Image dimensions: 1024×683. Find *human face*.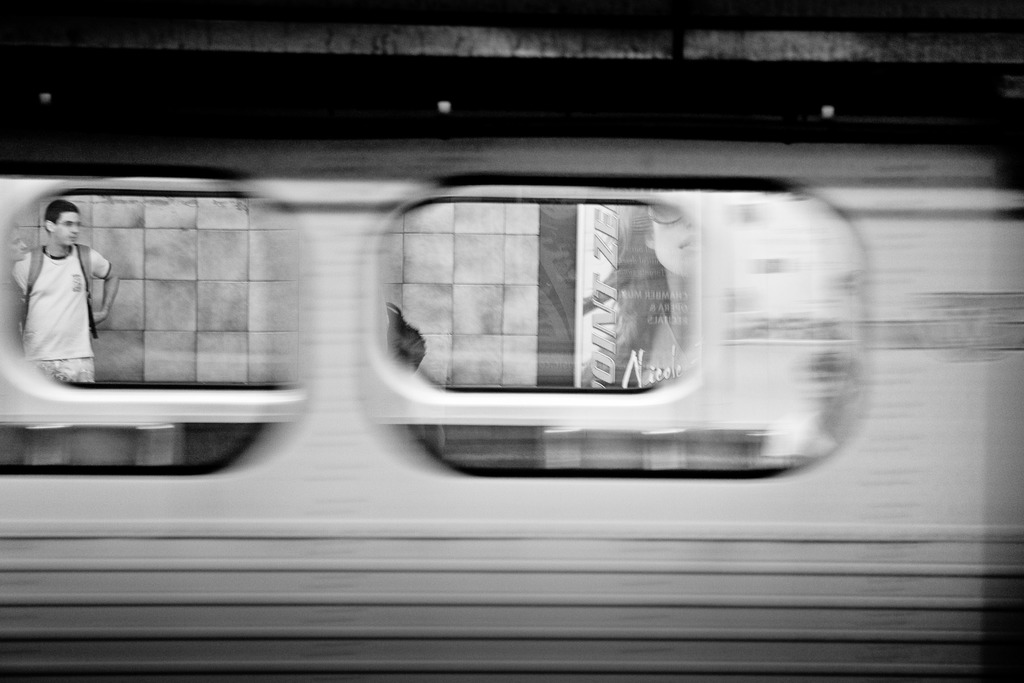
[6, 226, 29, 260].
